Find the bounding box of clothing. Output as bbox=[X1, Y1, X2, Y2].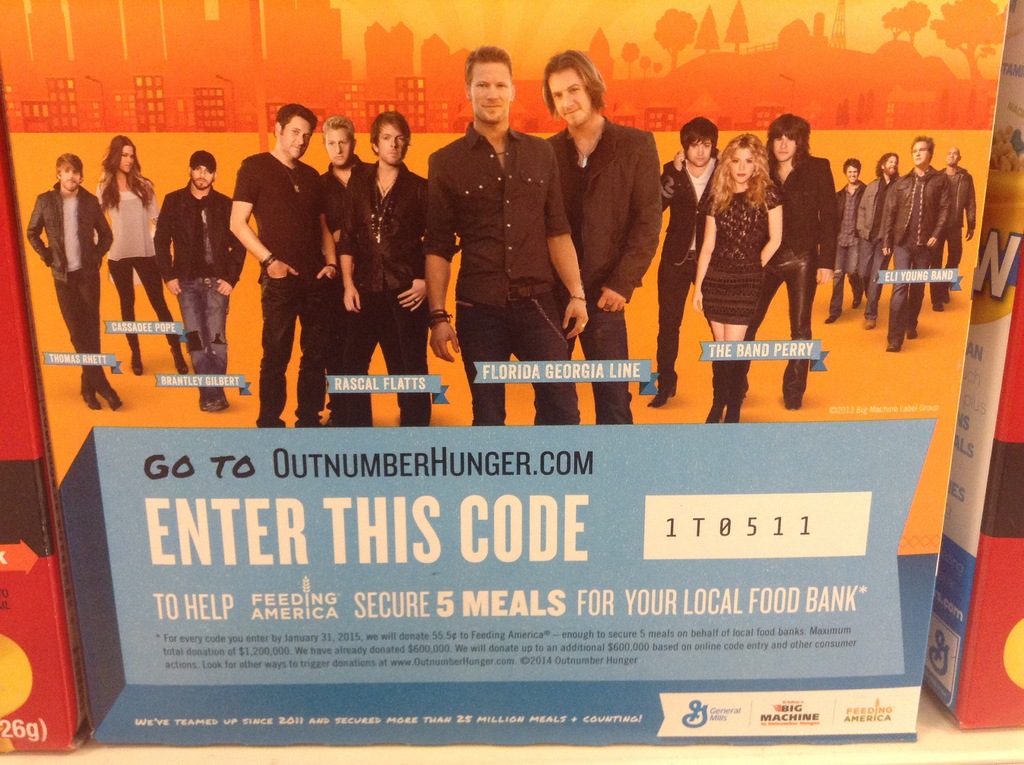
bbox=[102, 170, 154, 265].
